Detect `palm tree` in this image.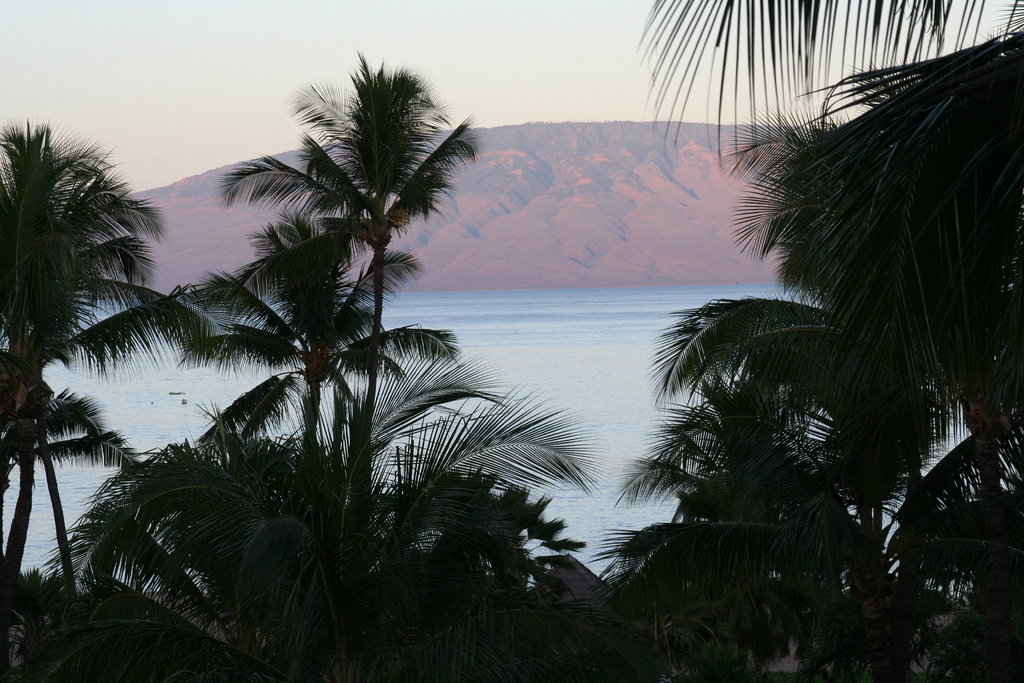
Detection: left=682, top=289, right=920, bottom=662.
